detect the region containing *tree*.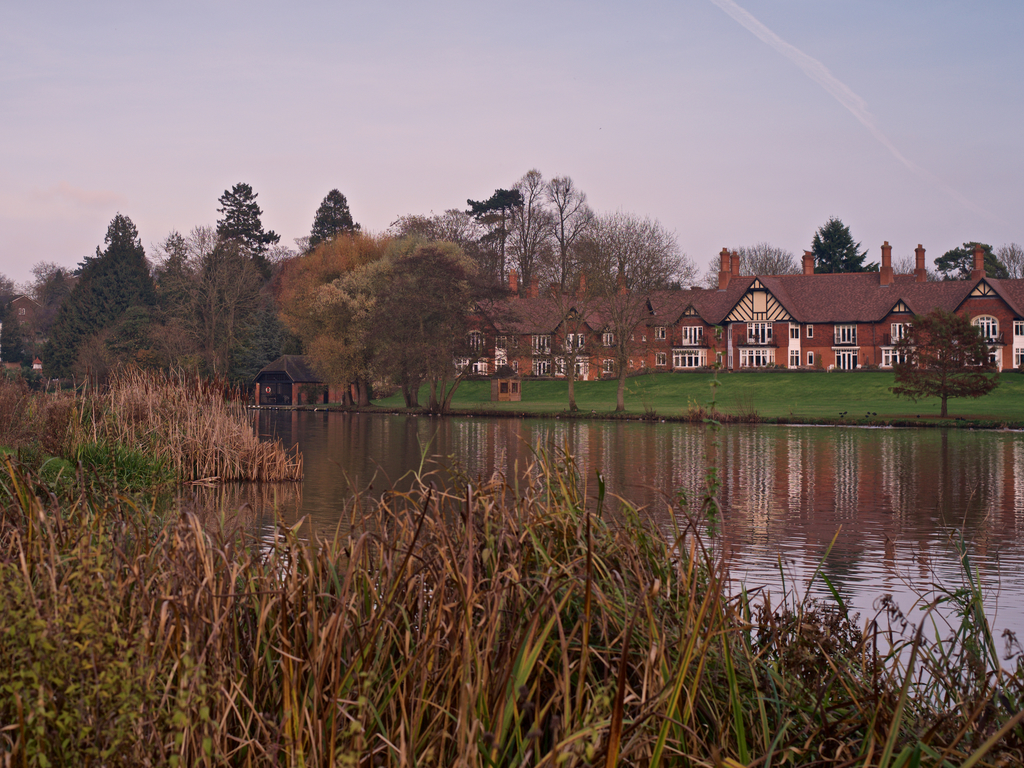
x1=937 y1=241 x2=1012 y2=282.
